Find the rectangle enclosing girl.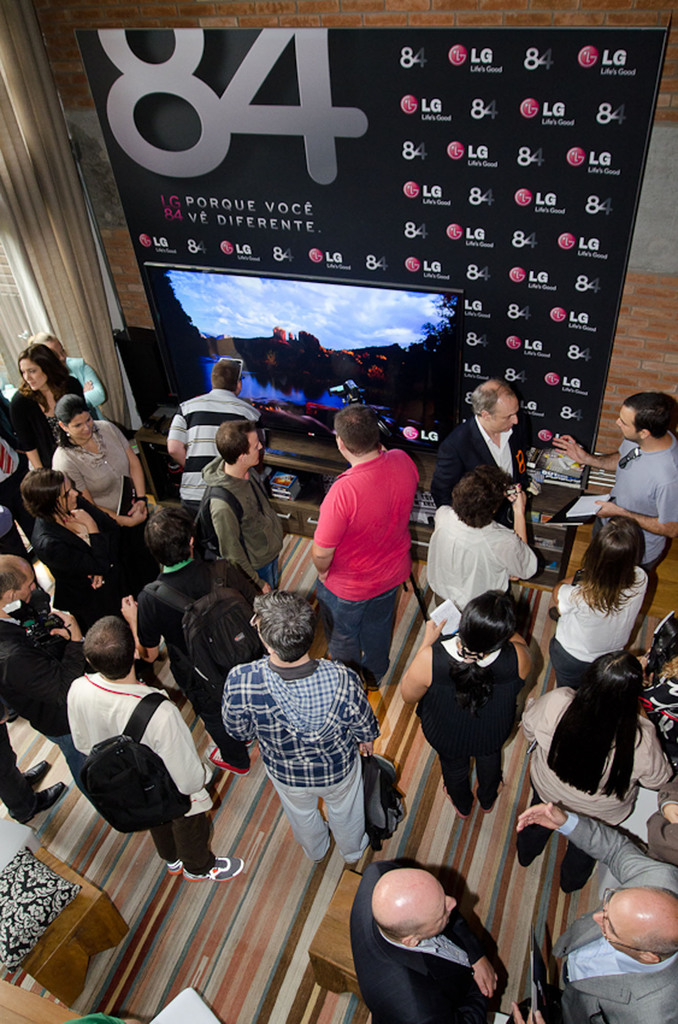
select_region(553, 511, 652, 691).
